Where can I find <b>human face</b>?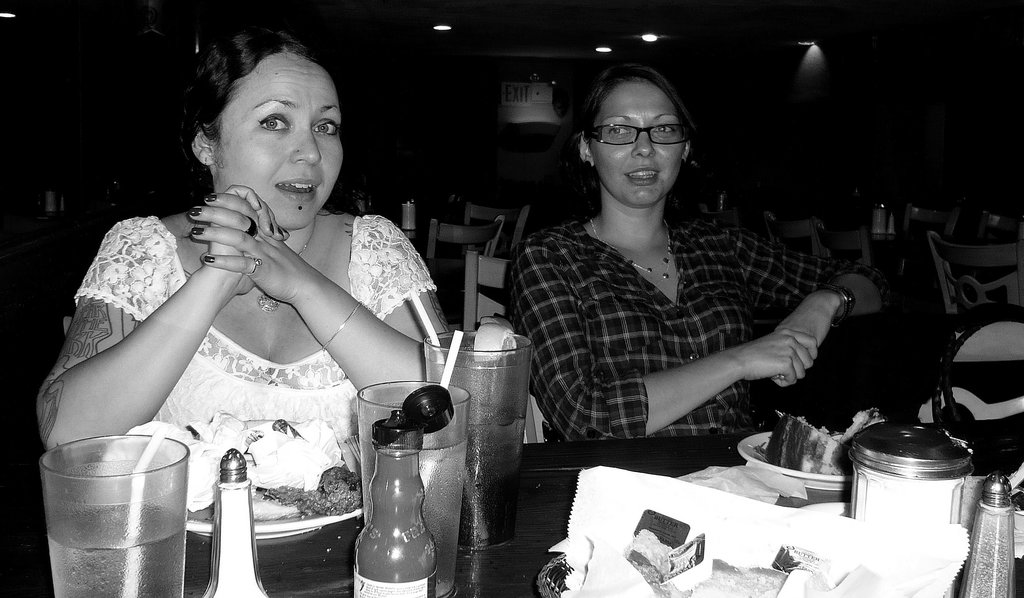
You can find it at <box>212,51,345,232</box>.
